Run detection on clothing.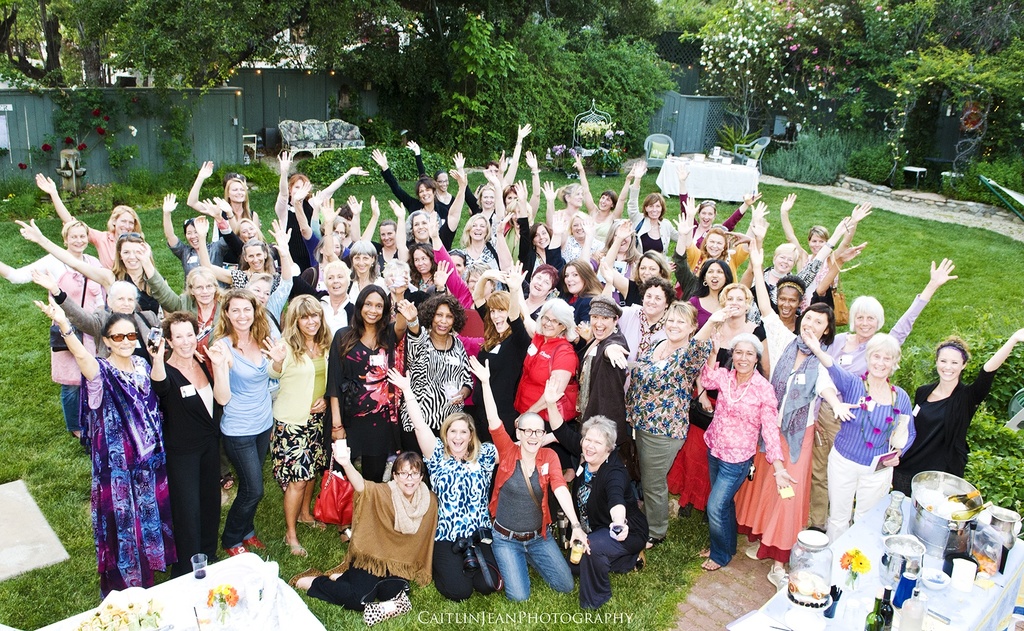
Result: pyautogui.locateOnScreen(625, 338, 718, 435).
